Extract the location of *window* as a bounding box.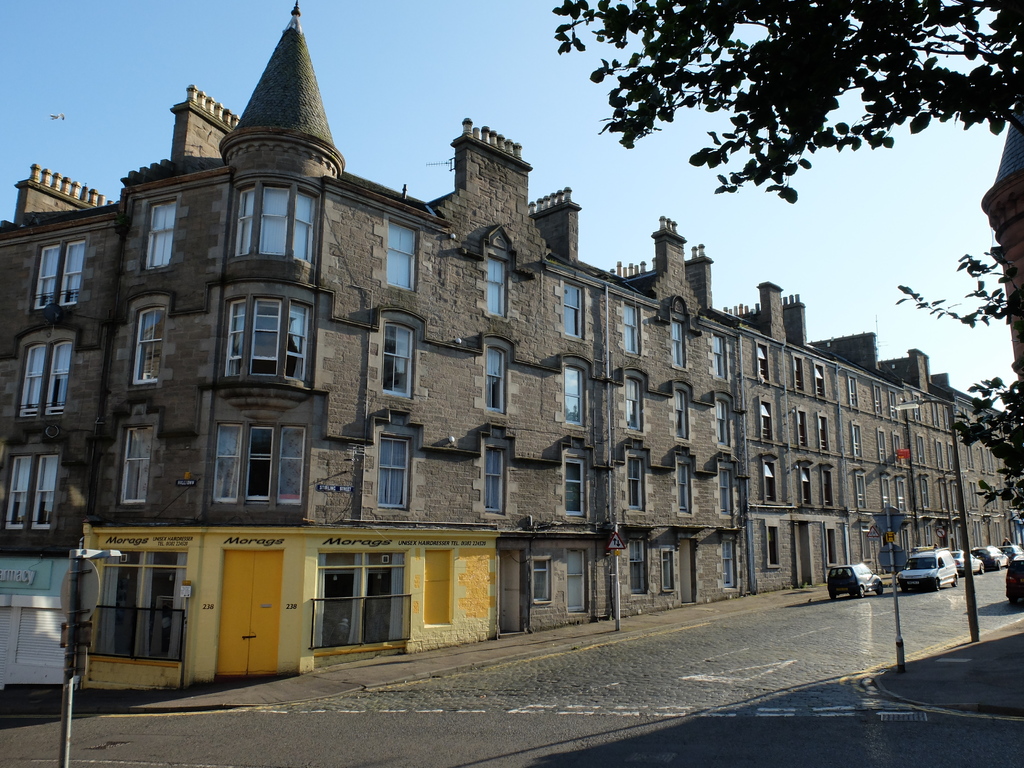
select_region(936, 440, 944, 472).
